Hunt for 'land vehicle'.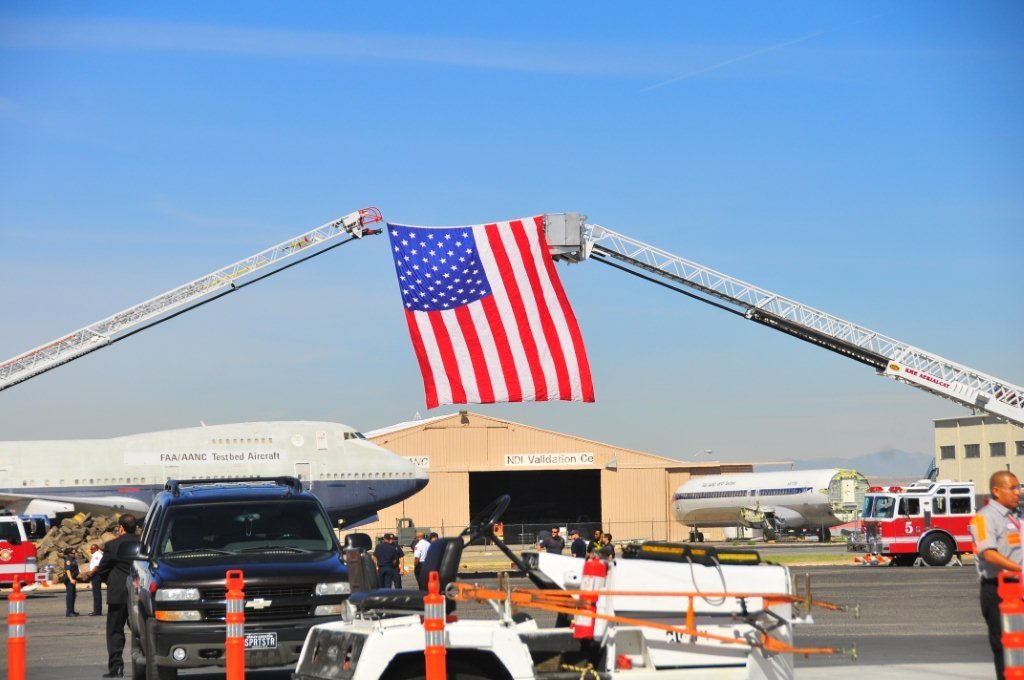
Hunted down at locate(126, 472, 374, 679).
